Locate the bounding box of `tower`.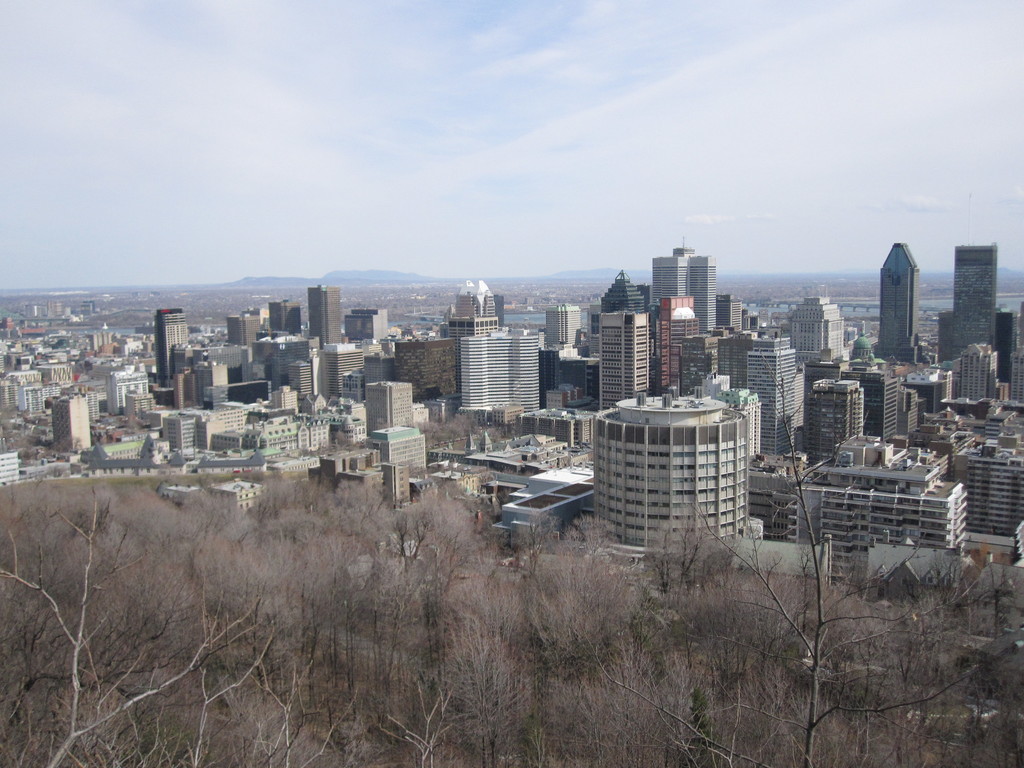
Bounding box: (956, 344, 996, 401).
